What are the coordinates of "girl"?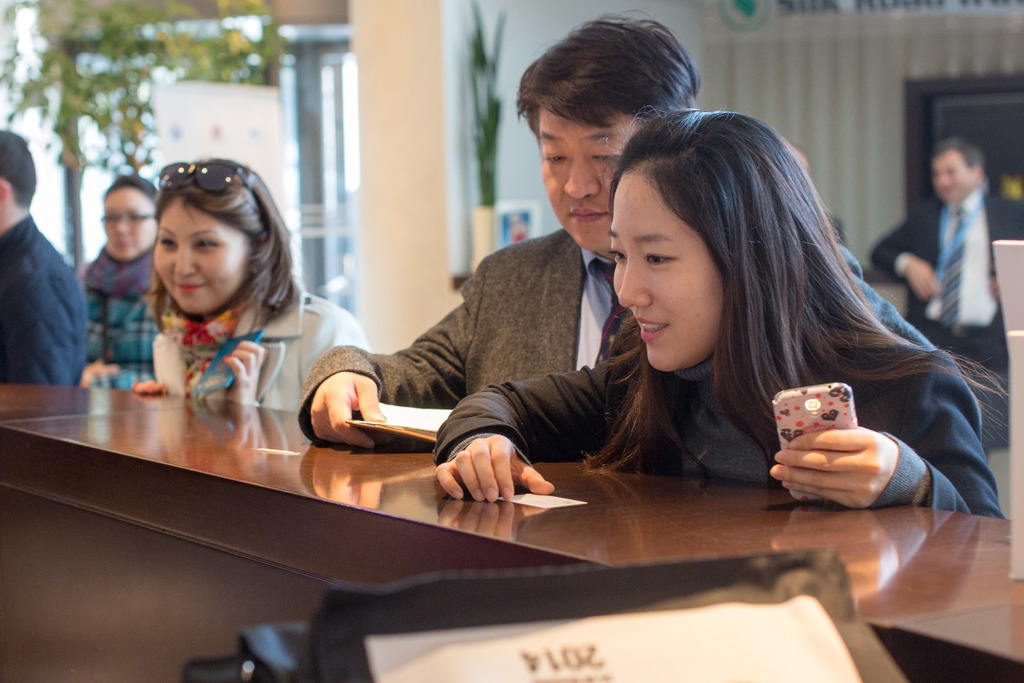
<bbox>435, 107, 1011, 509</bbox>.
